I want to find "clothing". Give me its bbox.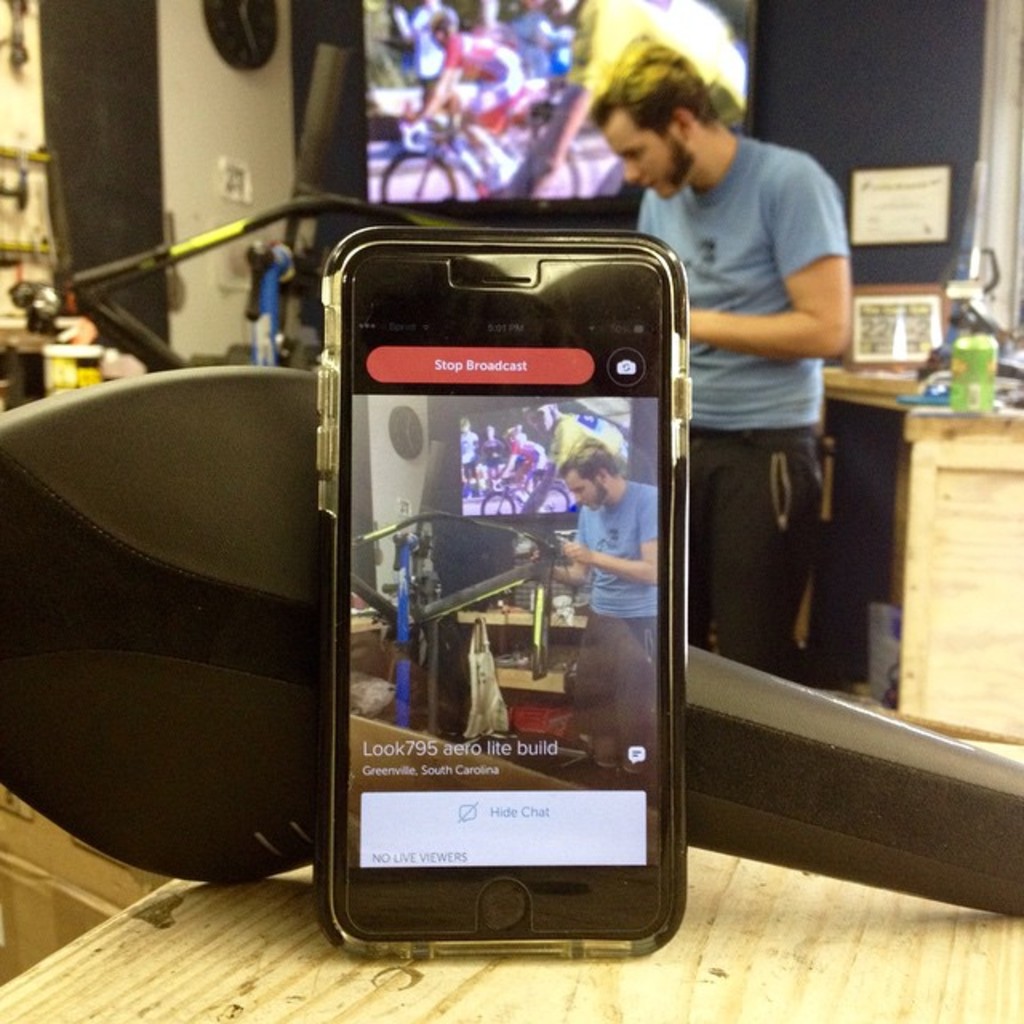
pyautogui.locateOnScreen(630, 125, 861, 675).
